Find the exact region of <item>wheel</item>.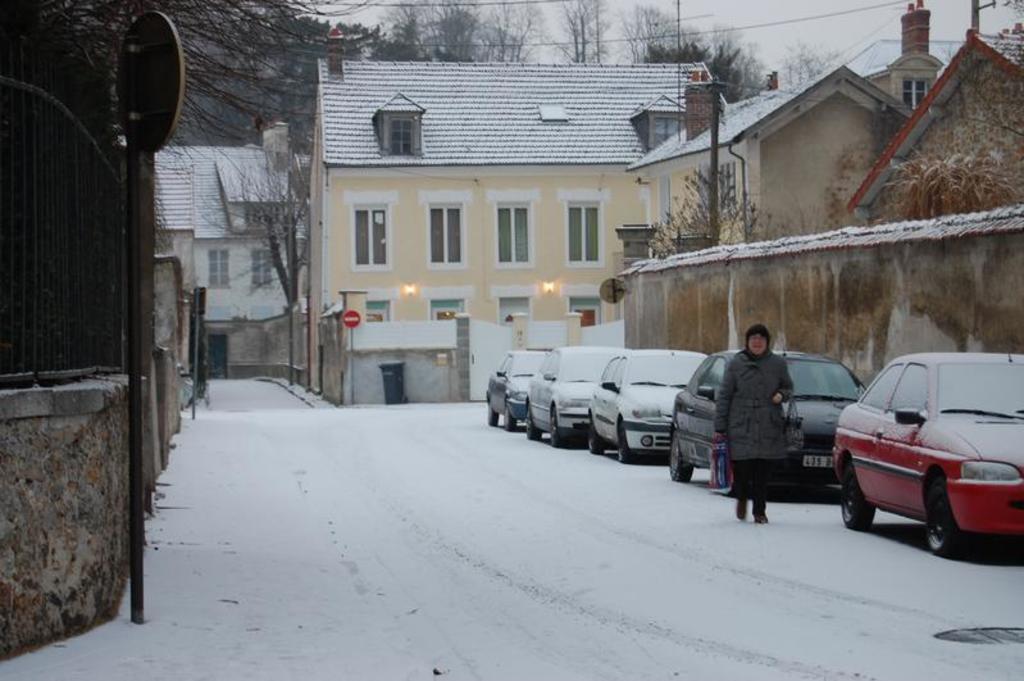
Exact region: bbox=(552, 408, 563, 448).
